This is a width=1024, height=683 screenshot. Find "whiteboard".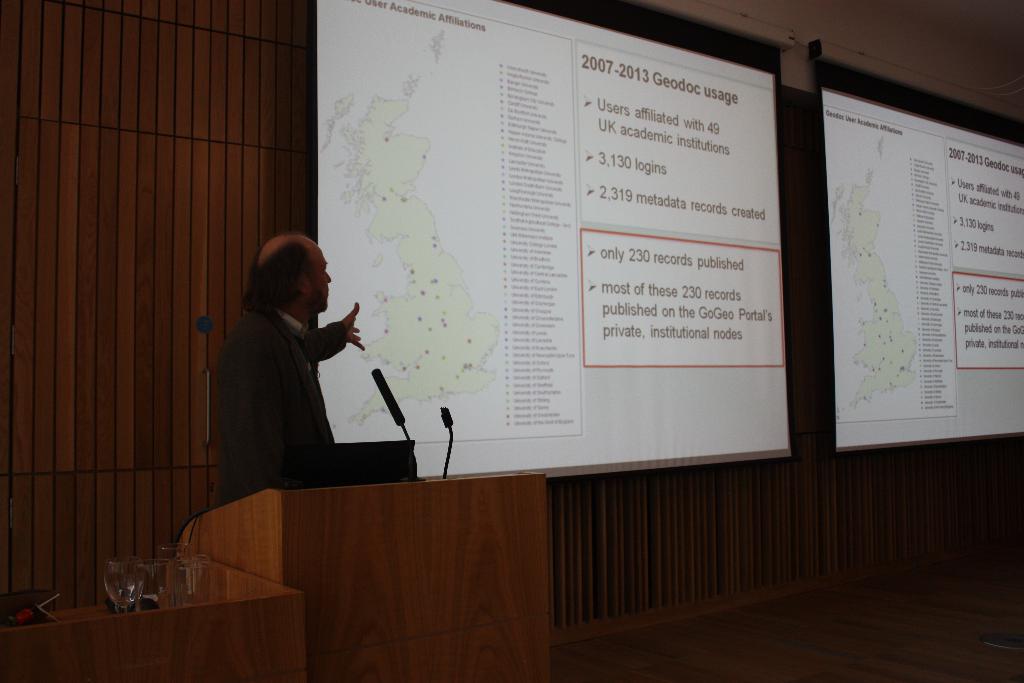
Bounding box: crop(812, 50, 1023, 478).
